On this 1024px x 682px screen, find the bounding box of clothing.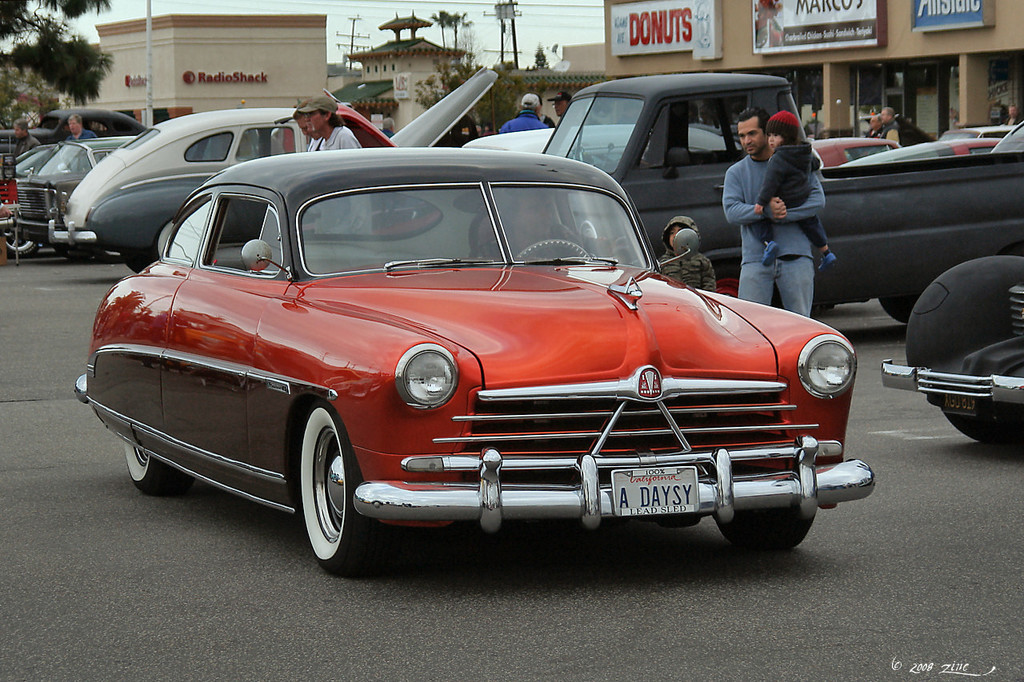
Bounding box: x1=63, y1=127, x2=98, y2=140.
